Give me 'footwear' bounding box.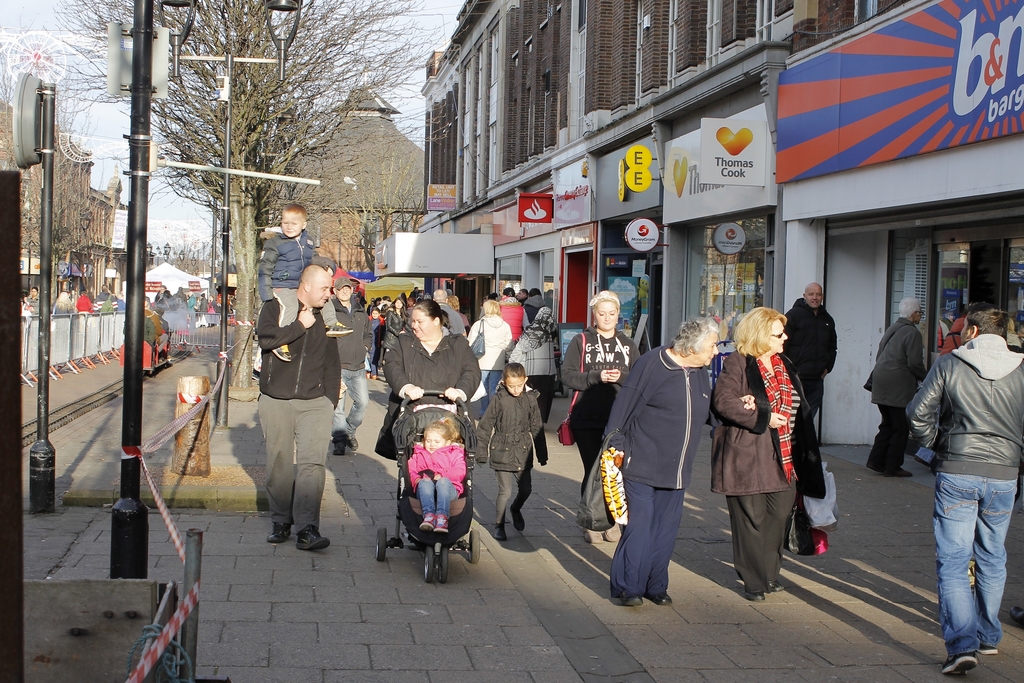
box(604, 522, 623, 545).
